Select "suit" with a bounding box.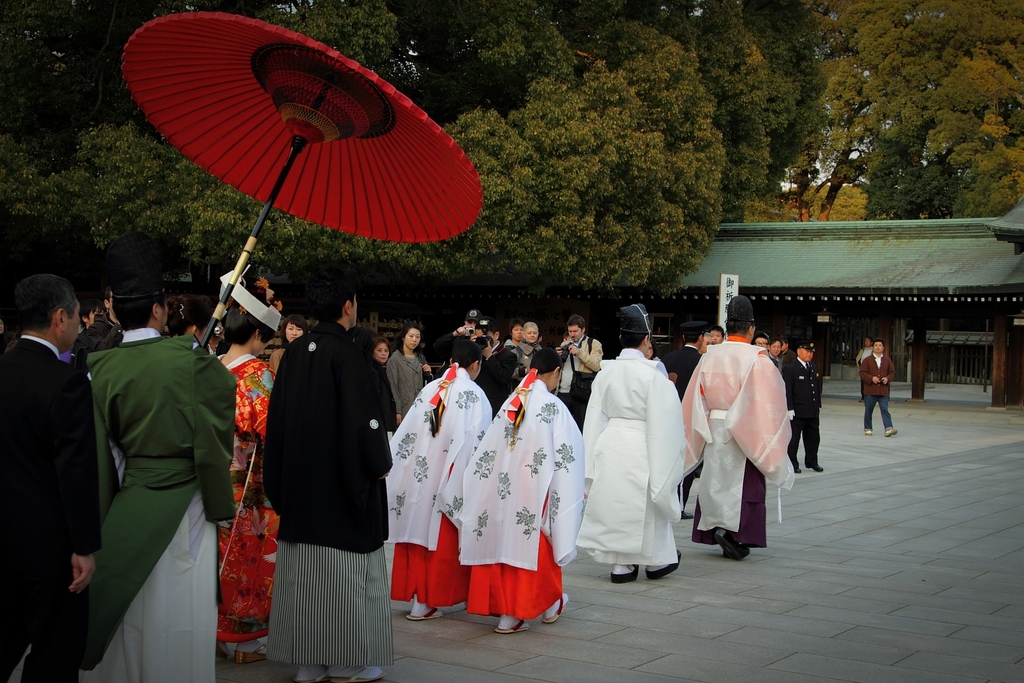
<region>0, 336, 102, 682</region>.
